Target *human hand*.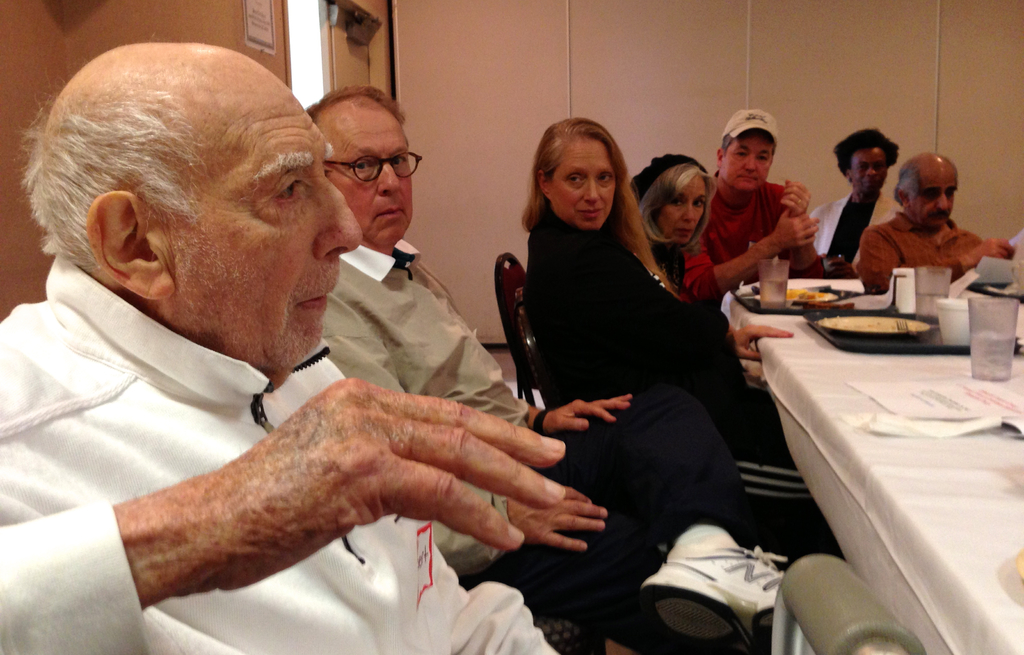
Target region: x1=829, y1=254, x2=856, y2=280.
